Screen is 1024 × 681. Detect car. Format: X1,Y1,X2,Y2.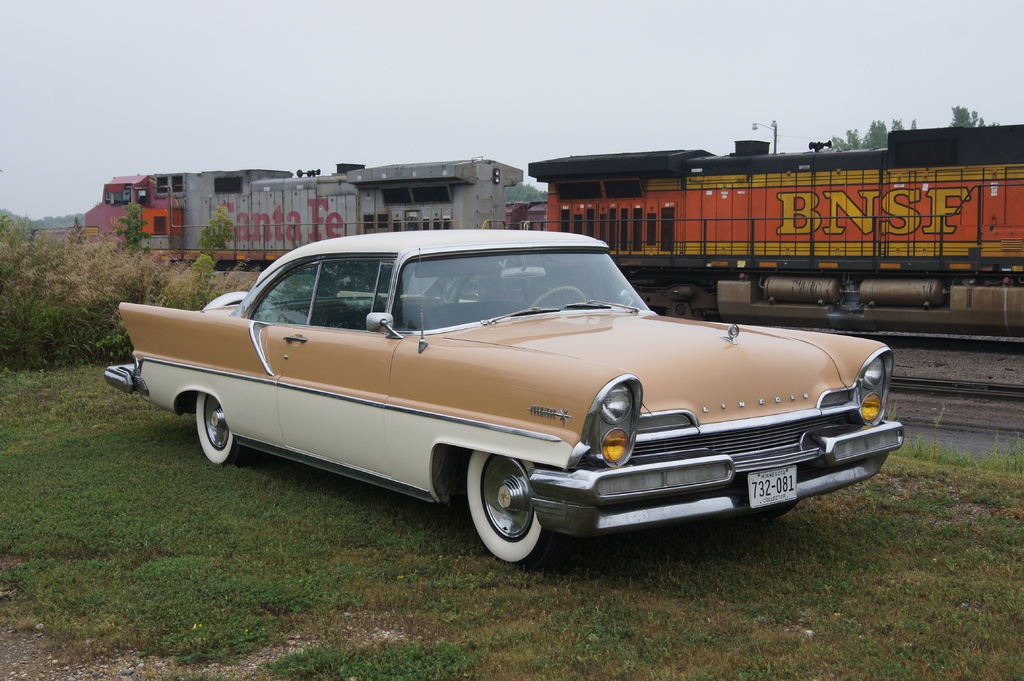
118,244,900,561.
